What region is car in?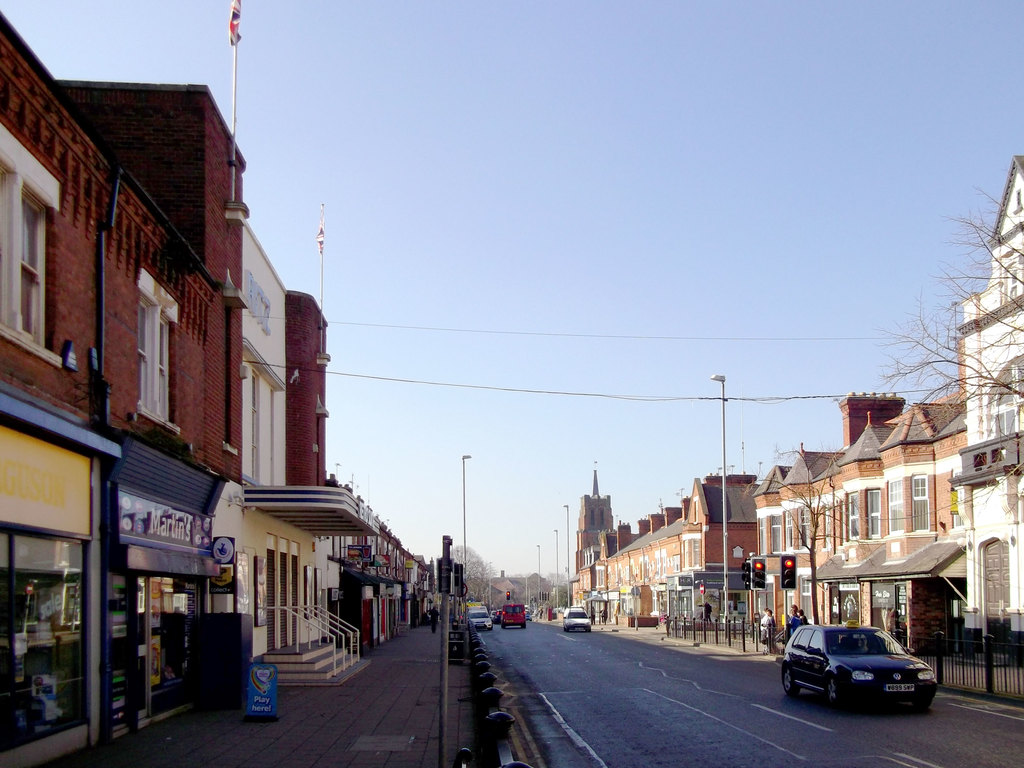
region(467, 609, 491, 630).
